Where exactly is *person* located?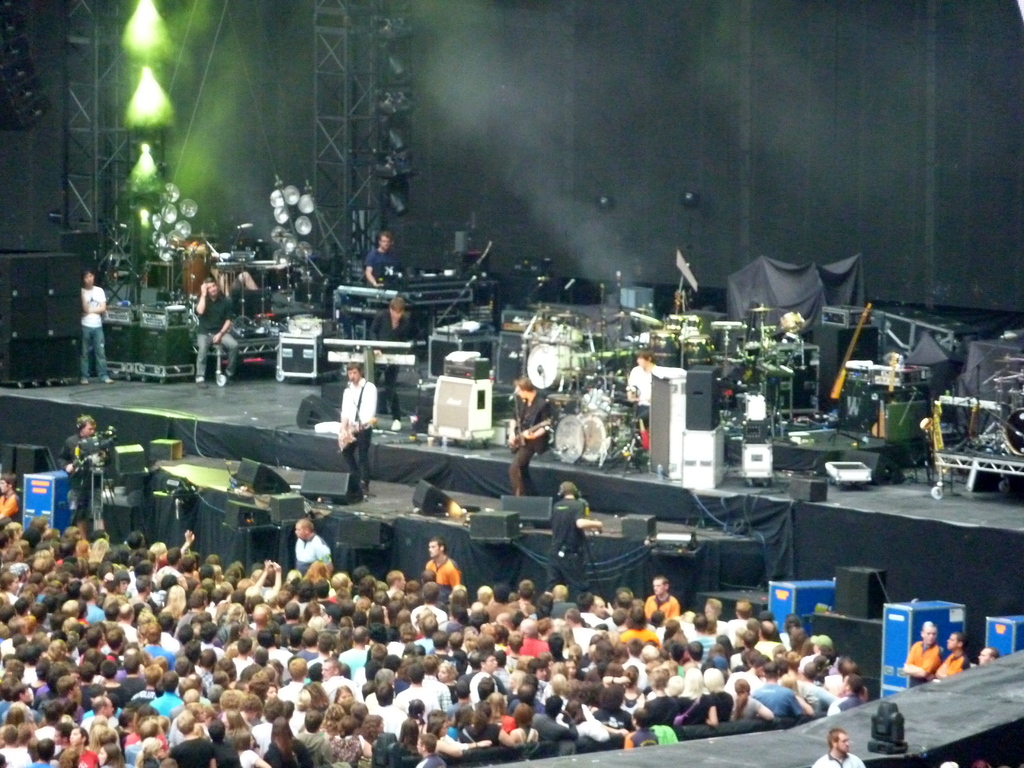
Its bounding box is <box>813,732,868,767</box>.
